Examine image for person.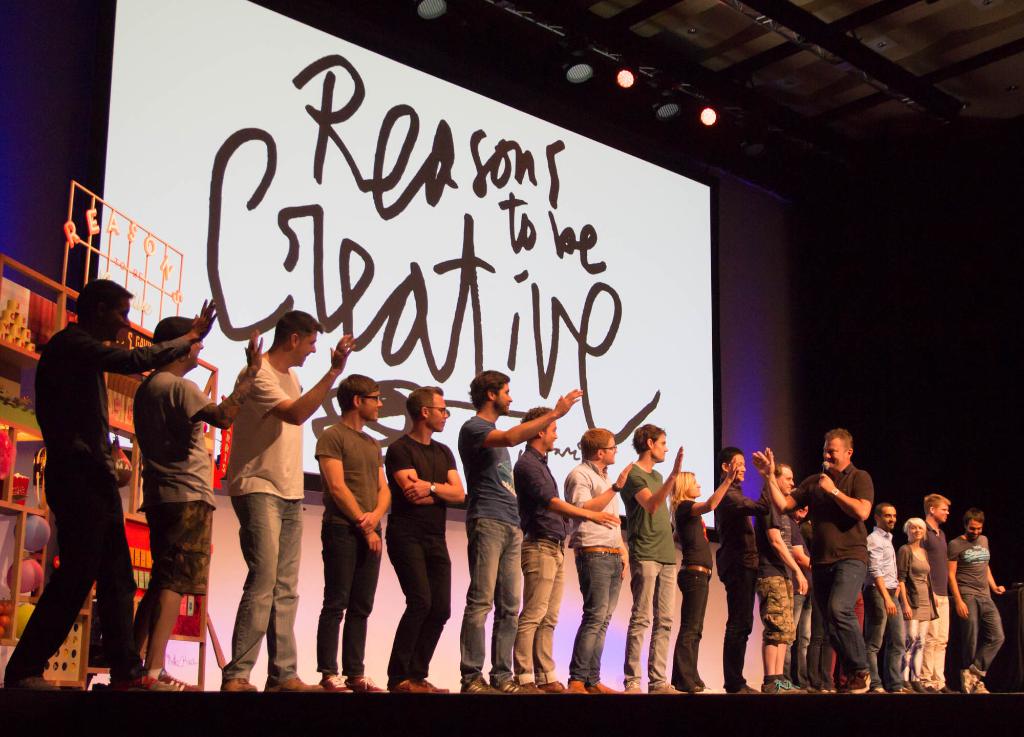
Examination result: <bbox>224, 308, 354, 693</bbox>.
